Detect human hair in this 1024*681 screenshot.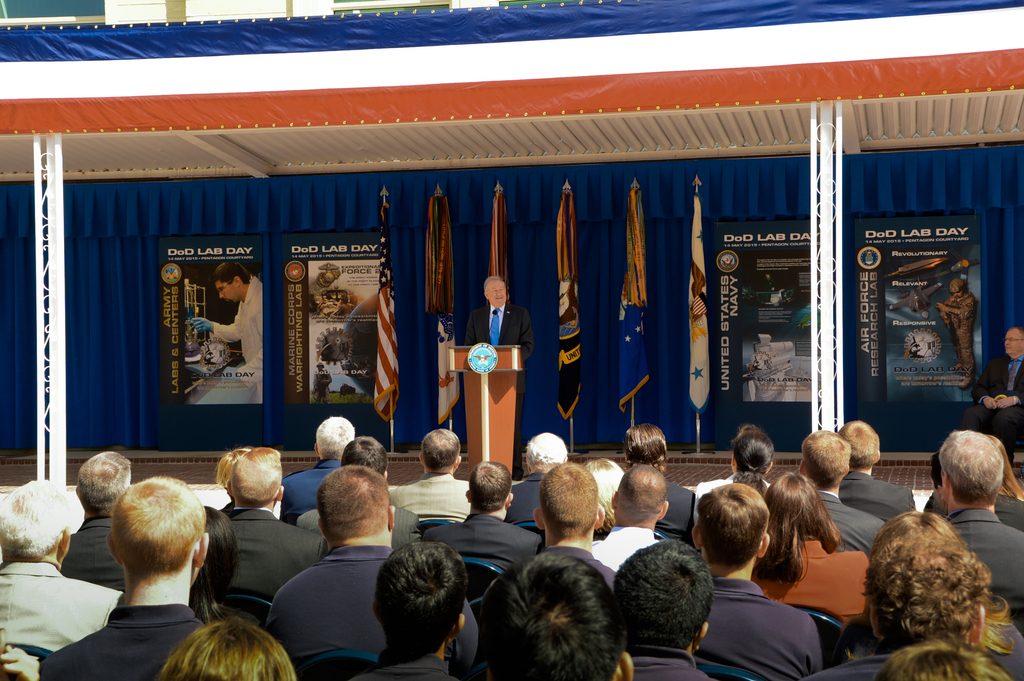
Detection: x1=483 y1=273 x2=505 y2=284.
